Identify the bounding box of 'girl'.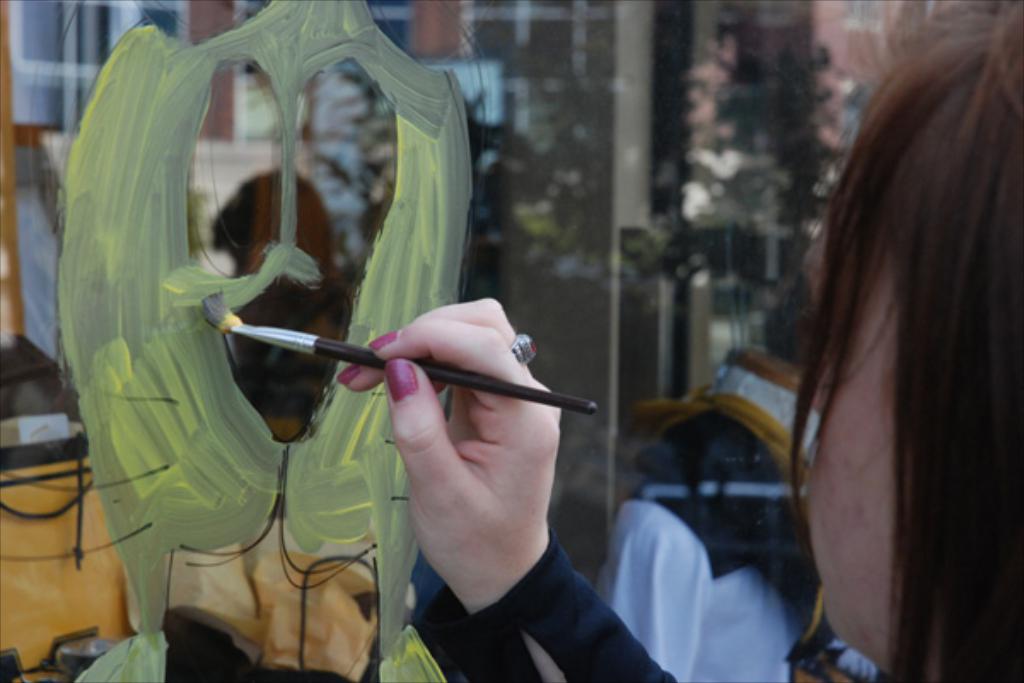
<bbox>335, 3, 1022, 681</bbox>.
